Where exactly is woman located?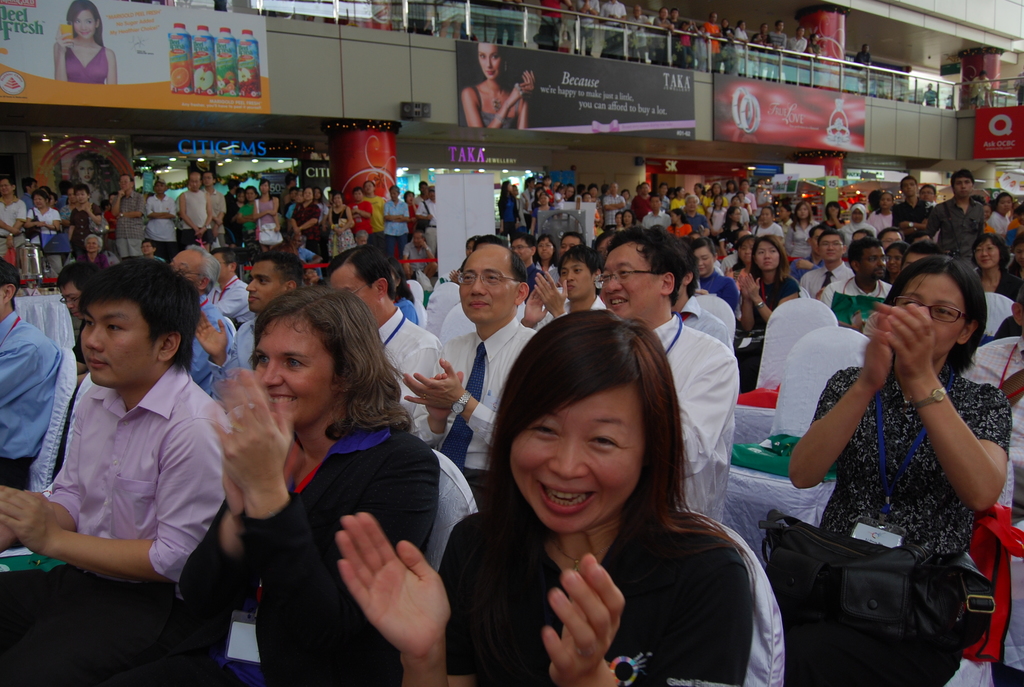
Its bounding box is bbox=[461, 45, 537, 128].
